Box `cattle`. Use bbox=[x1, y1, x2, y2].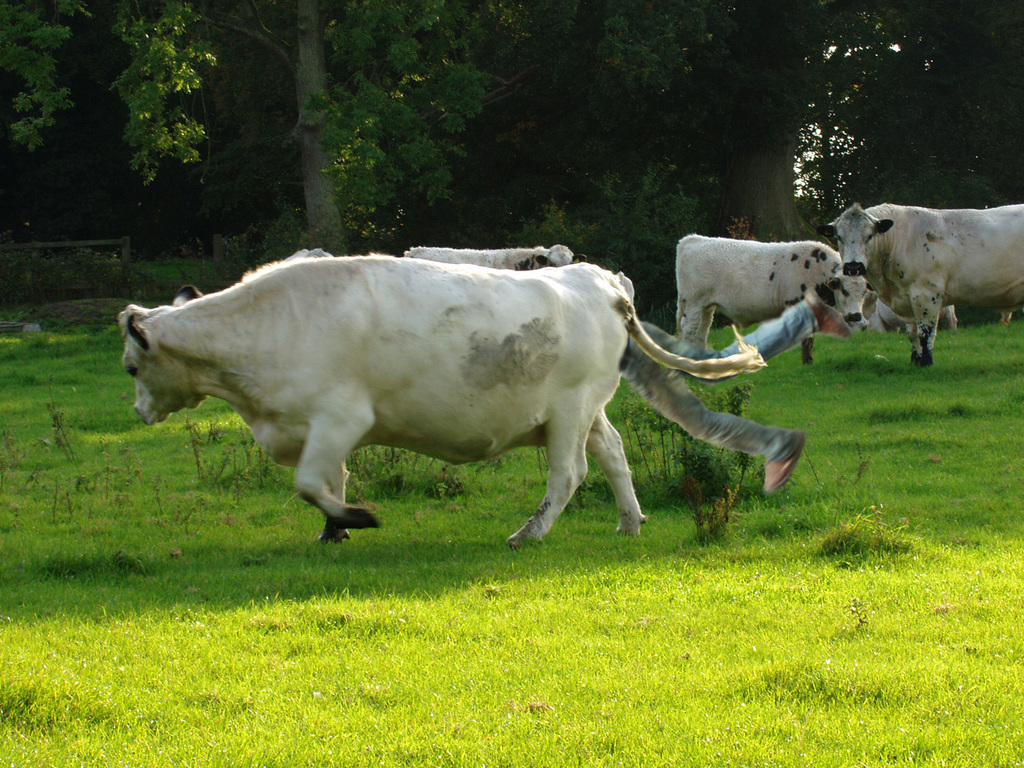
bbox=[114, 247, 763, 549].
